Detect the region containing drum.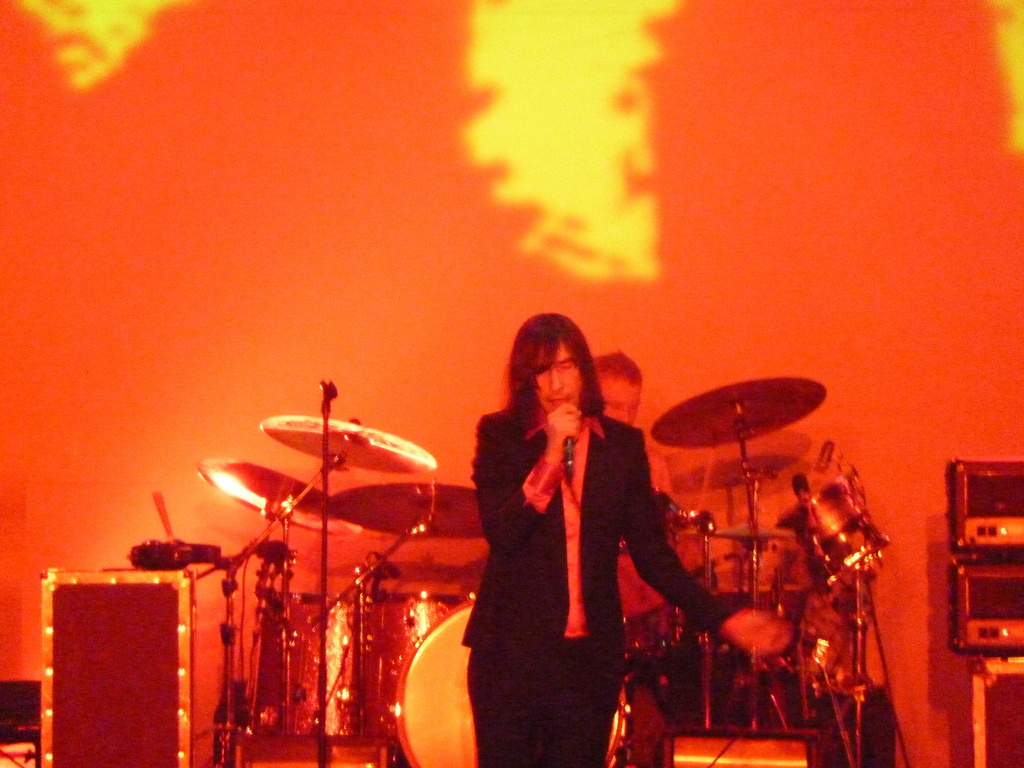
{"left": 398, "top": 593, "right": 634, "bottom": 767}.
